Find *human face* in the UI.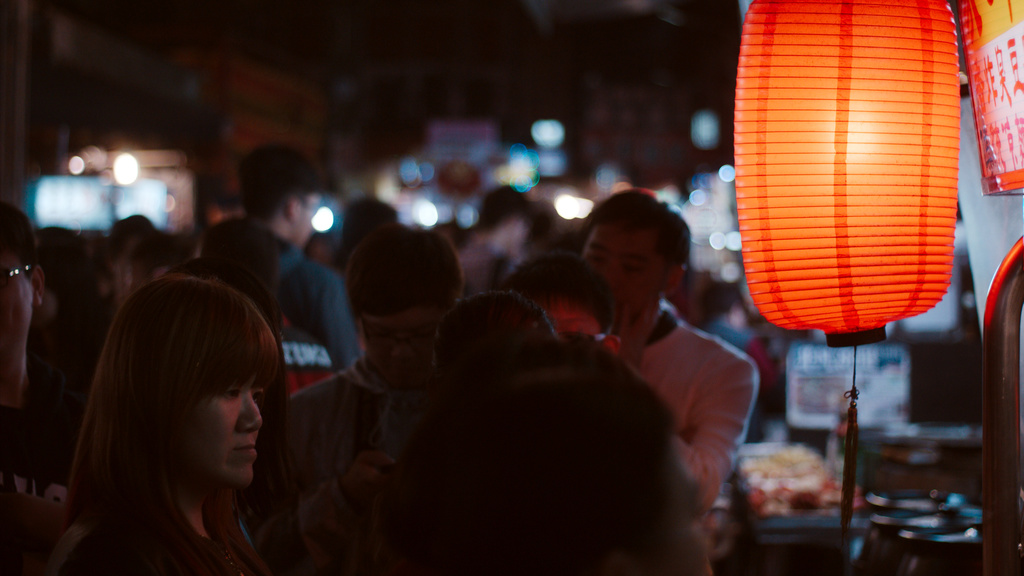
UI element at crop(580, 225, 657, 330).
